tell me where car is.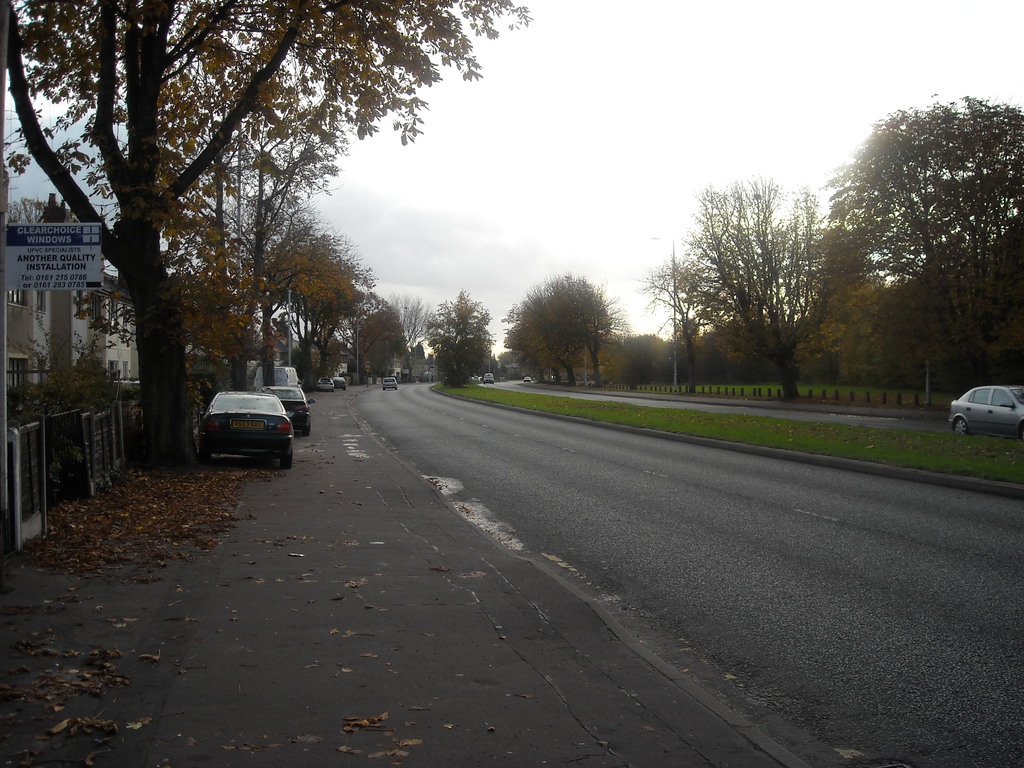
car is at bbox=(258, 385, 316, 435).
